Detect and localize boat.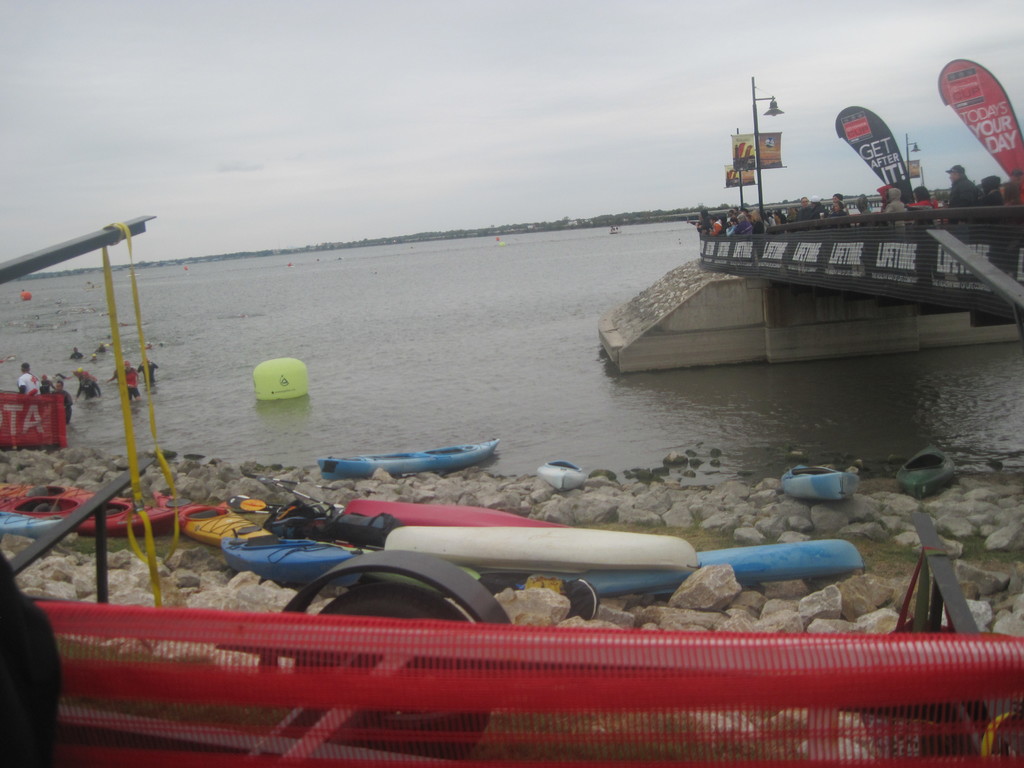
Localized at x1=0 y1=499 x2=79 y2=527.
